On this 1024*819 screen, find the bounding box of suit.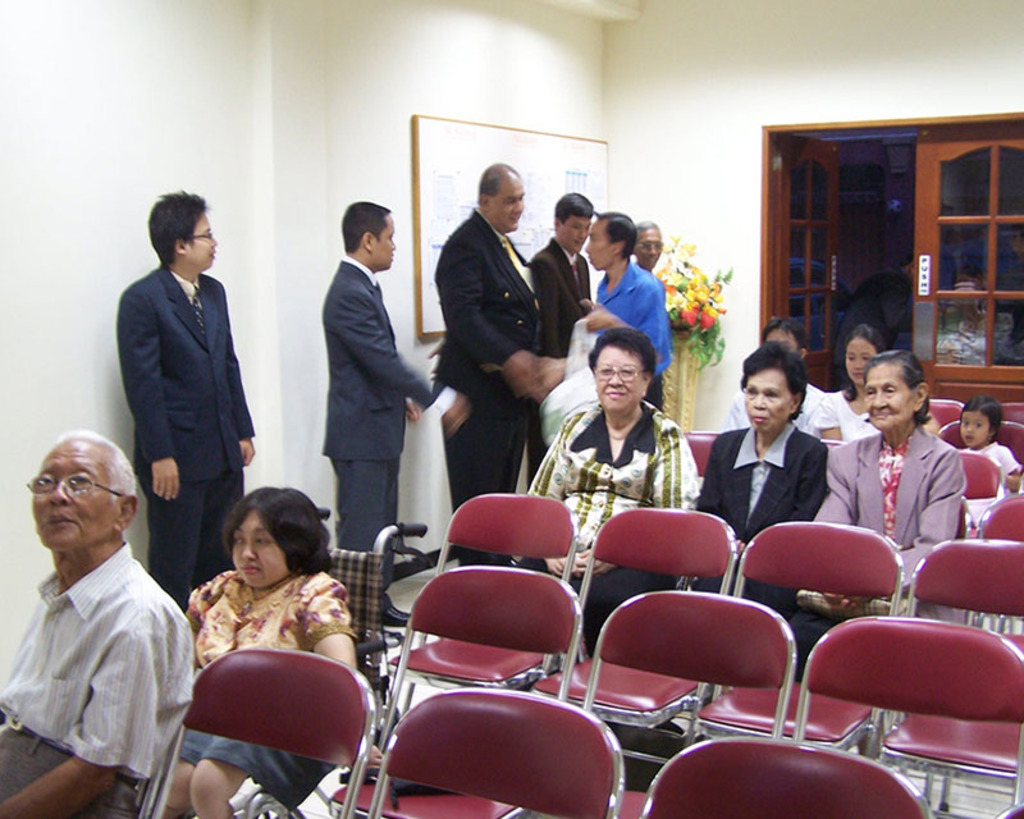
Bounding box: rect(434, 214, 545, 563).
